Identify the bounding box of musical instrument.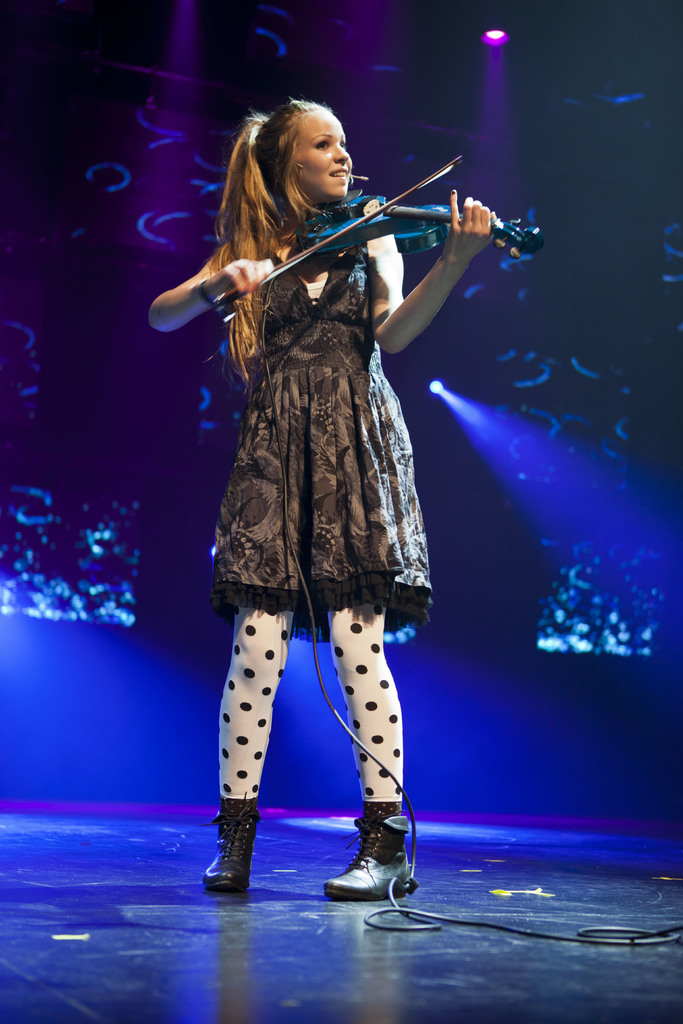
bbox=(249, 150, 498, 292).
